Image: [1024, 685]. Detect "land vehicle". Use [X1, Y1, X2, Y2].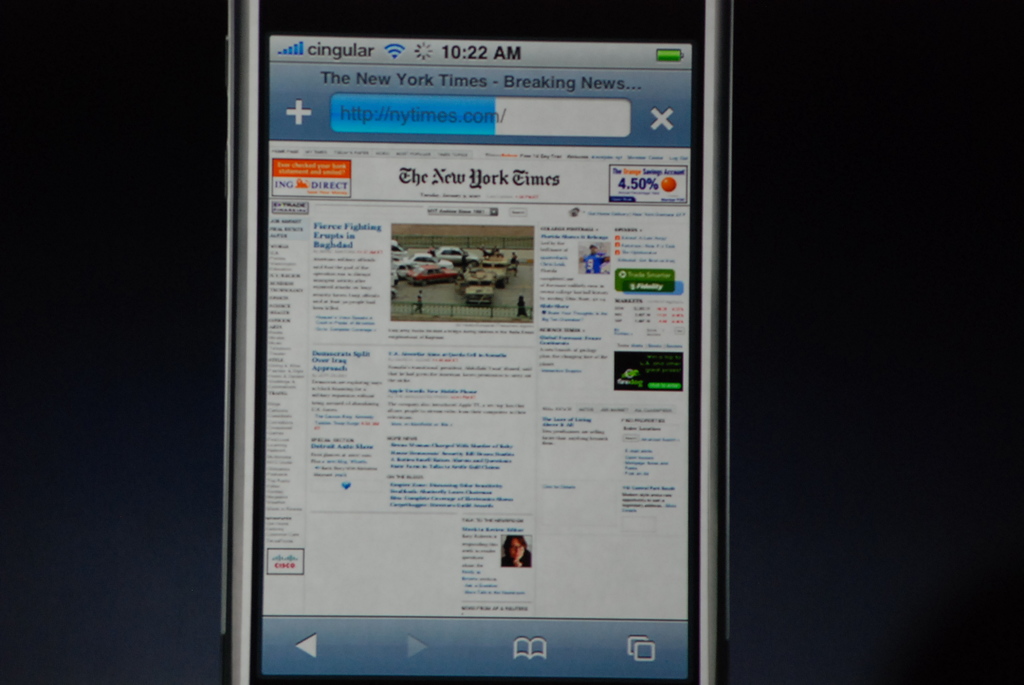
[411, 253, 430, 268].
